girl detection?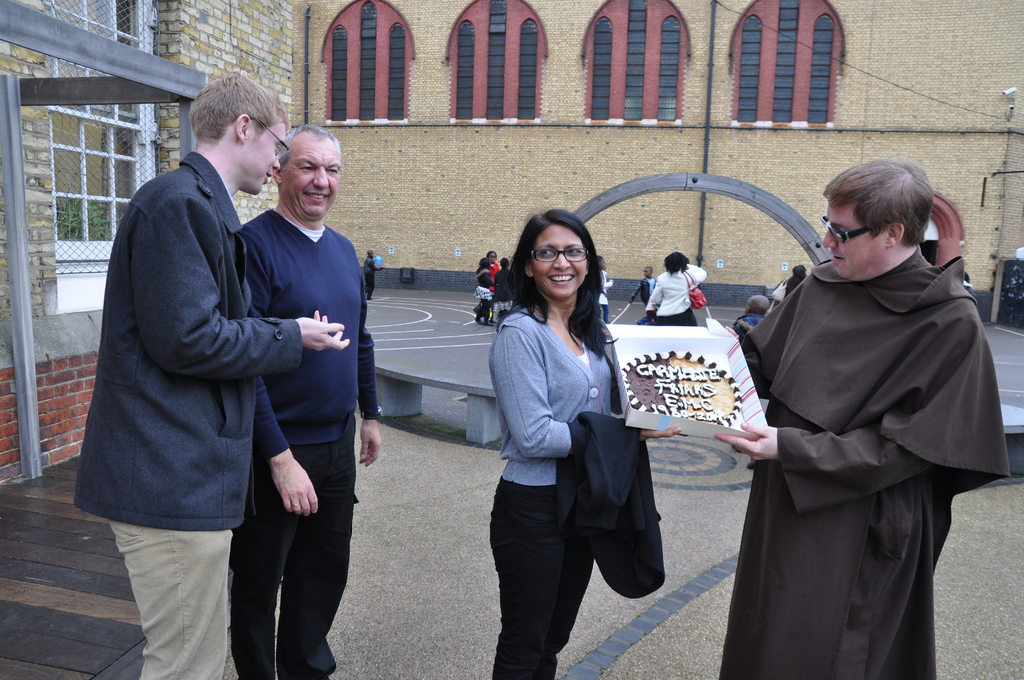
<bbox>471, 257, 495, 325</bbox>
